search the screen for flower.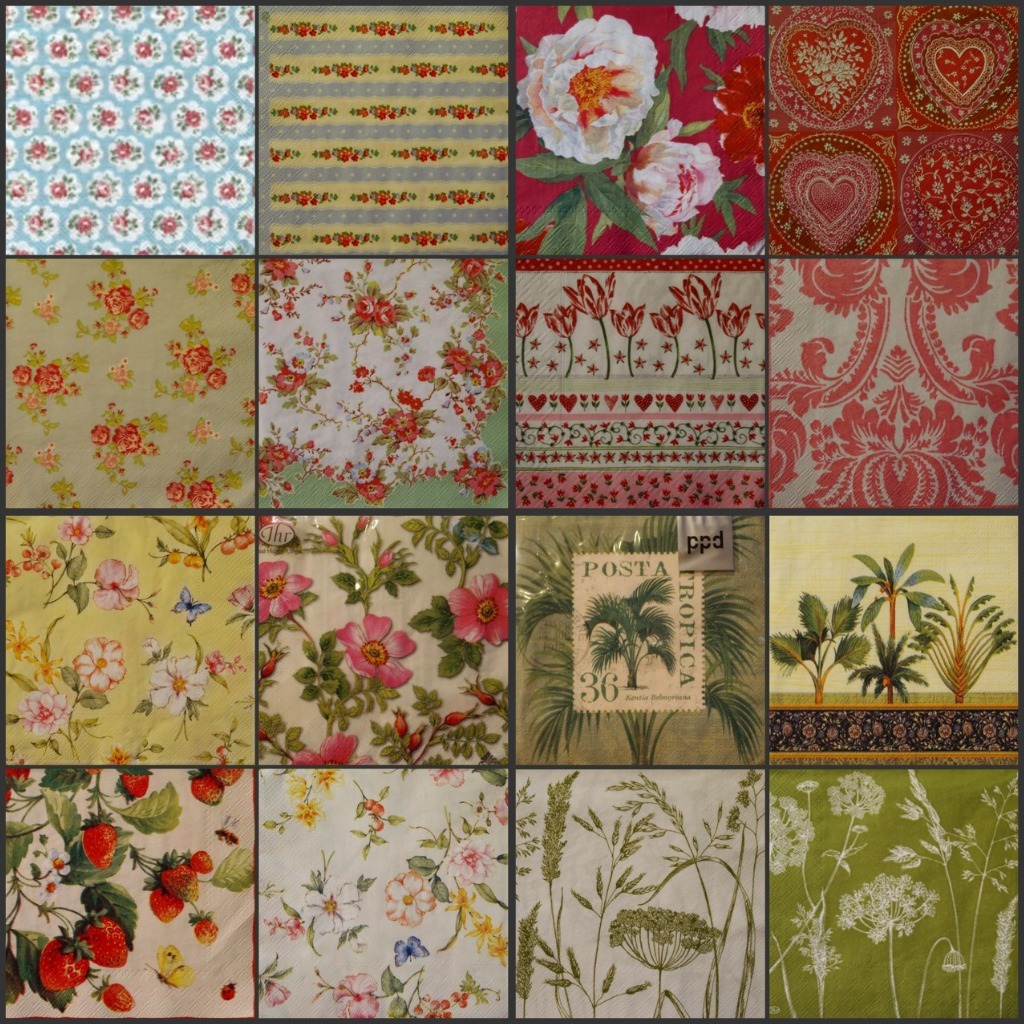
Found at locate(105, 64, 132, 89).
